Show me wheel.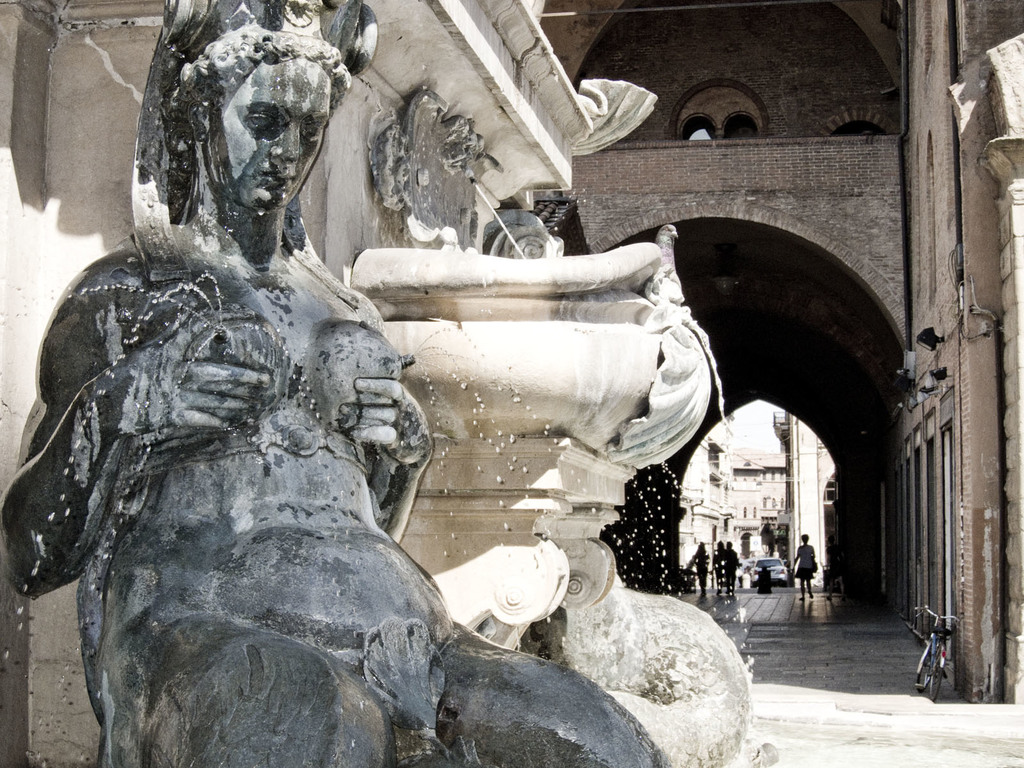
wheel is here: <box>934,651,940,696</box>.
